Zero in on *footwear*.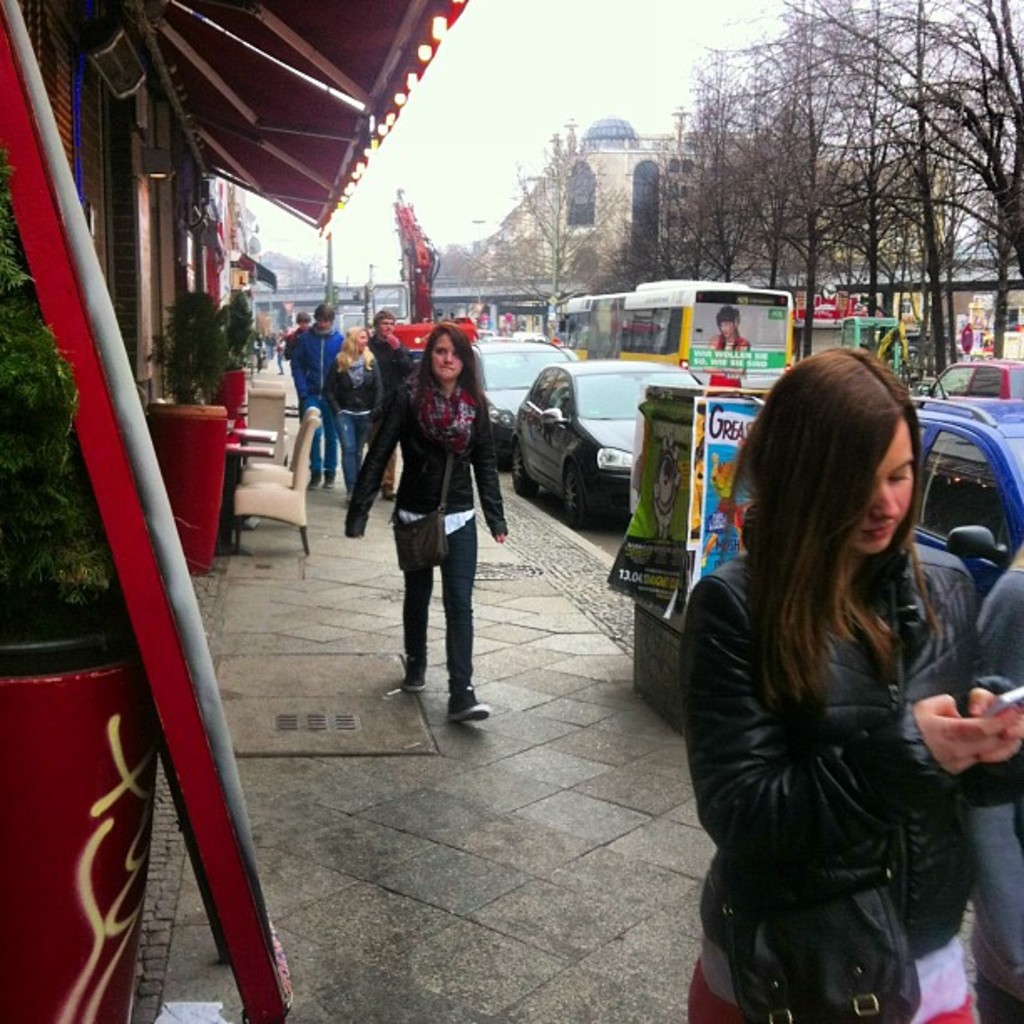
Zeroed in: [306,468,320,492].
